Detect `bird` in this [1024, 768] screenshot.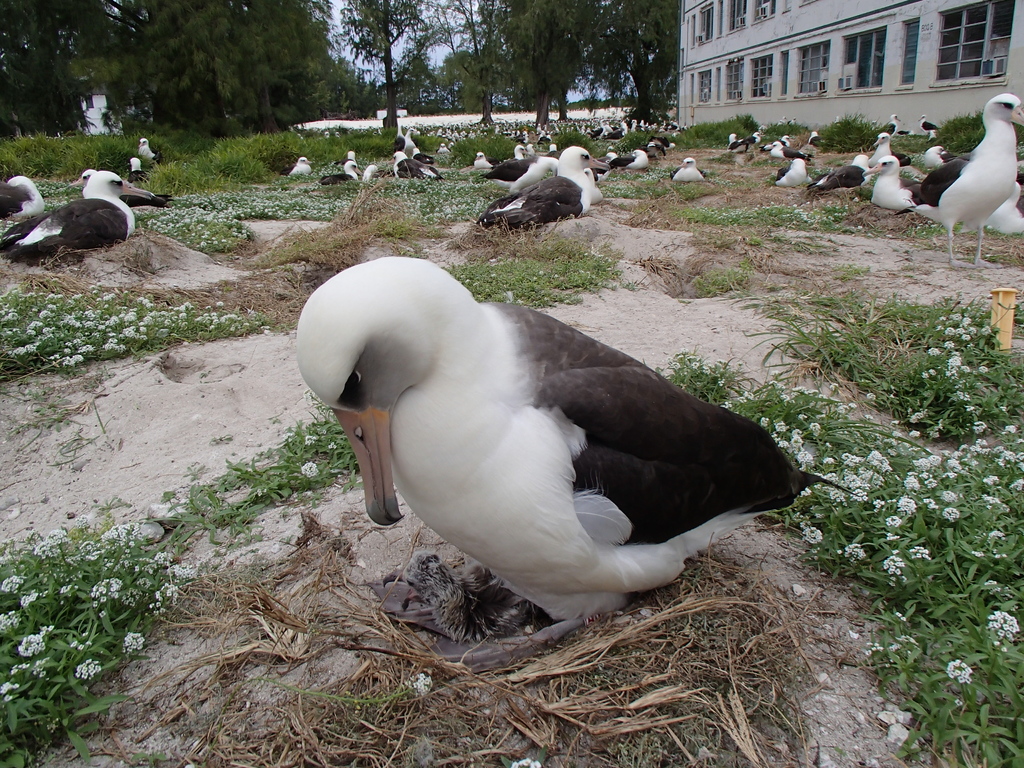
Detection: l=900, t=132, r=914, b=138.
